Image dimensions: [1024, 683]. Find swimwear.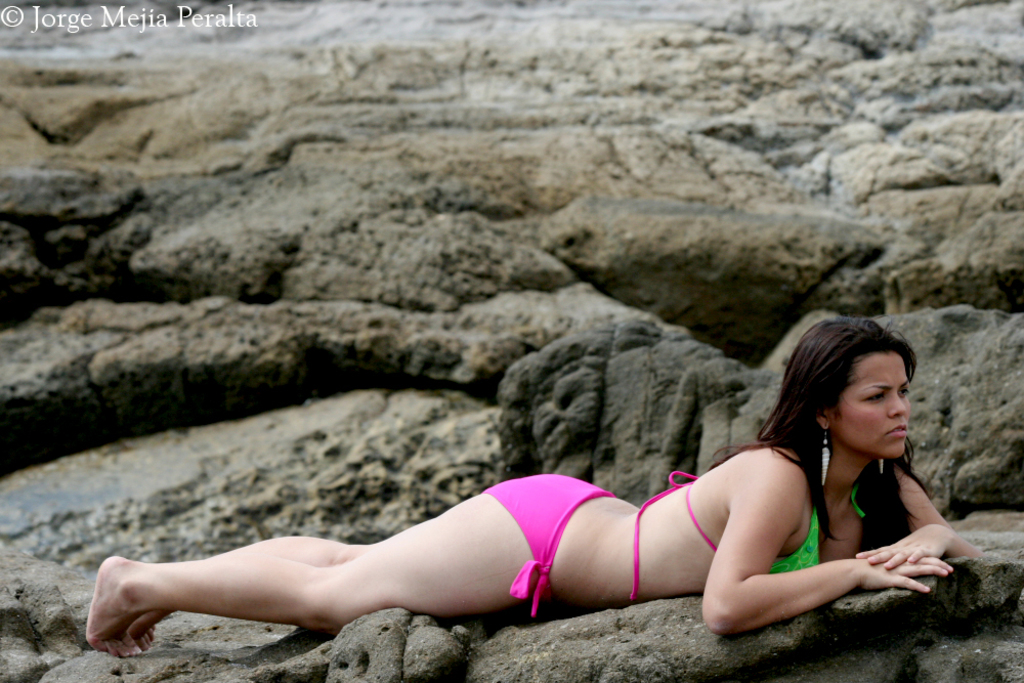
detection(618, 463, 865, 590).
